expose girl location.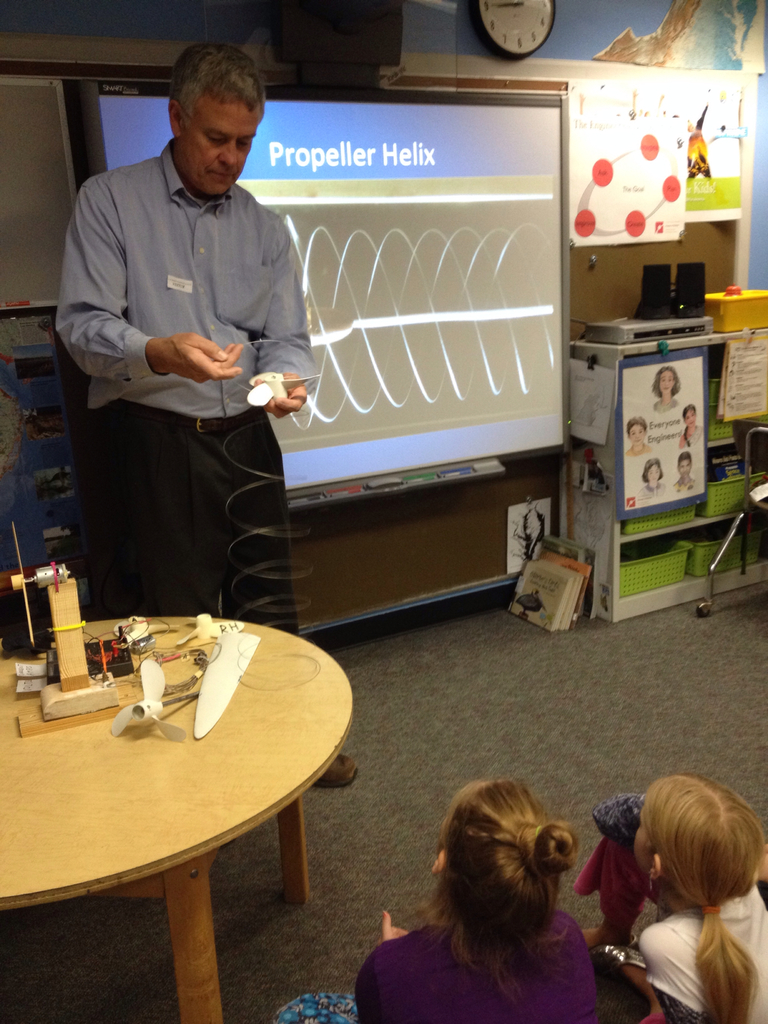
Exposed at {"left": 321, "top": 779, "right": 620, "bottom": 1023}.
